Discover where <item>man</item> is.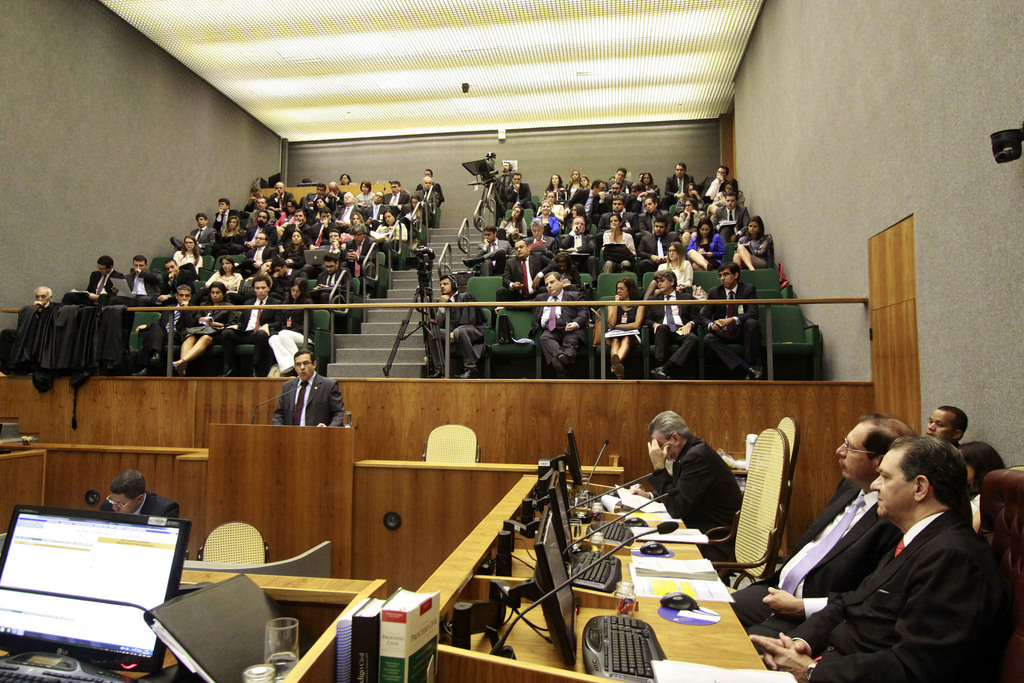
Discovered at [left=643, top=272, right=700, bottom=378].
